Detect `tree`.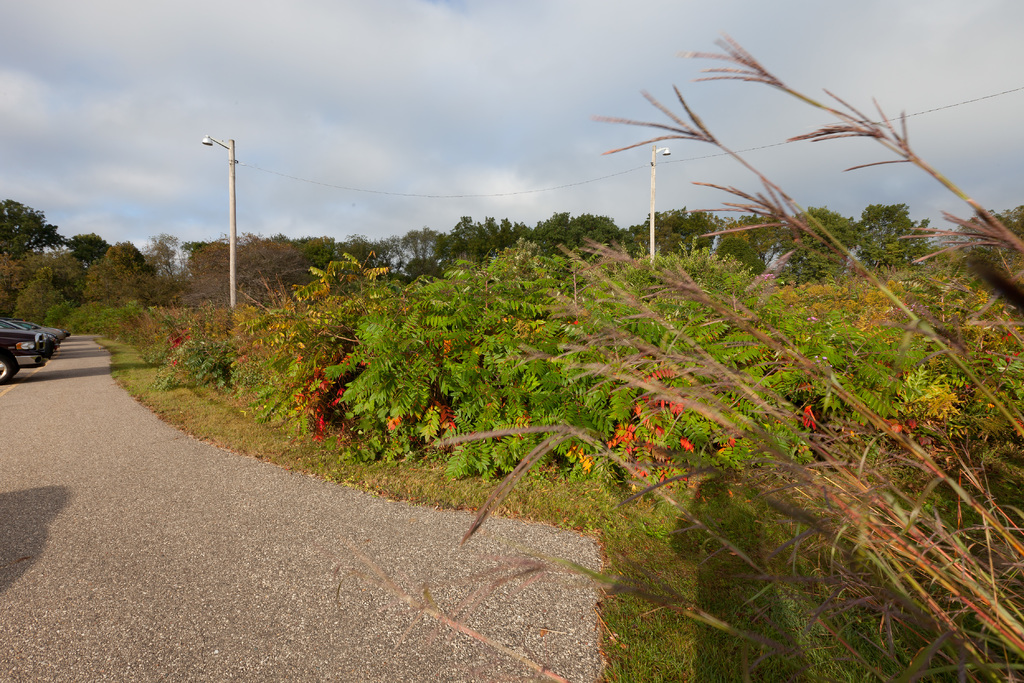
Detected at 79,242,155,309.
